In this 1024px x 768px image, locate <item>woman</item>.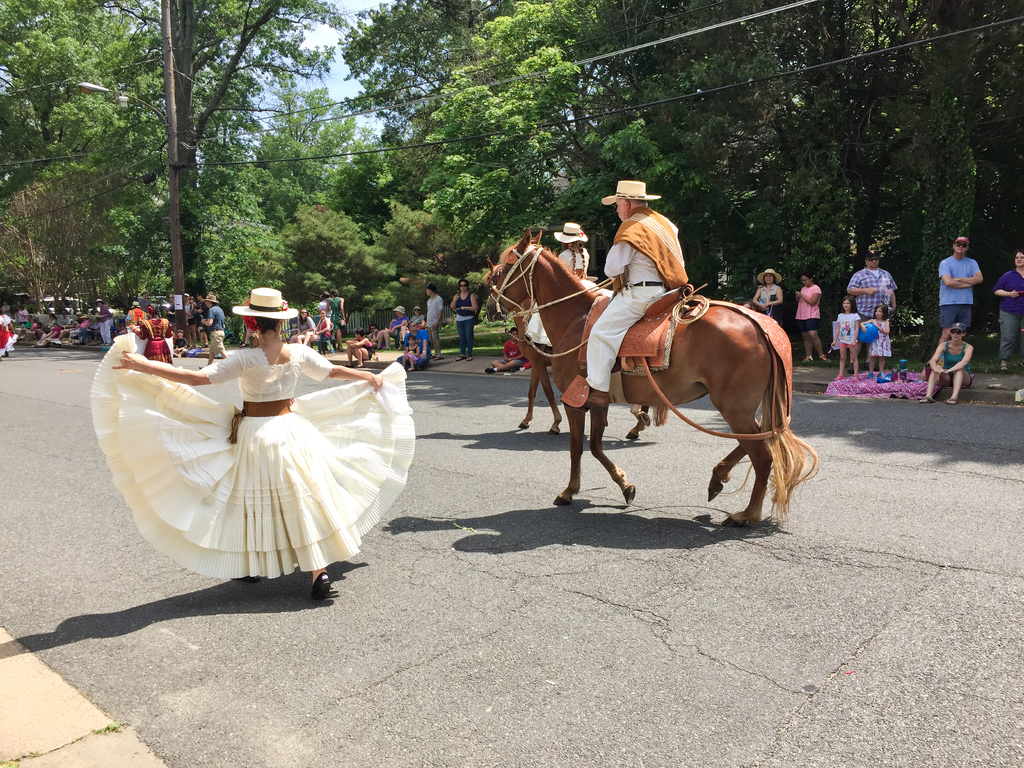
Bounding box: 303,308,333,347.
